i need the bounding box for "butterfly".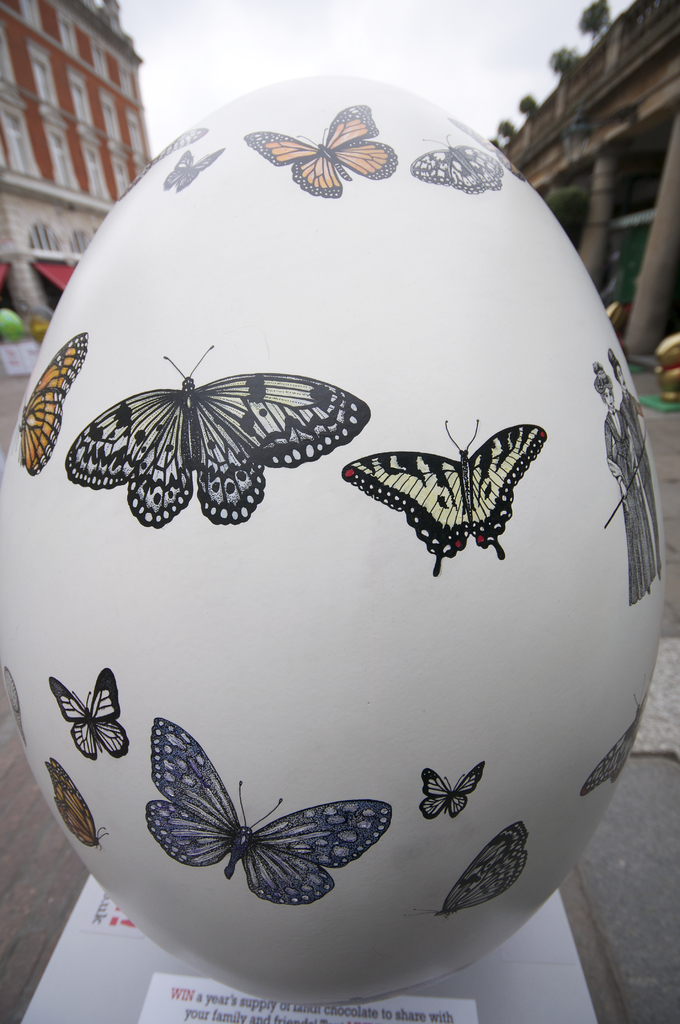
Here it is: region(353, 404, 550, 572).
